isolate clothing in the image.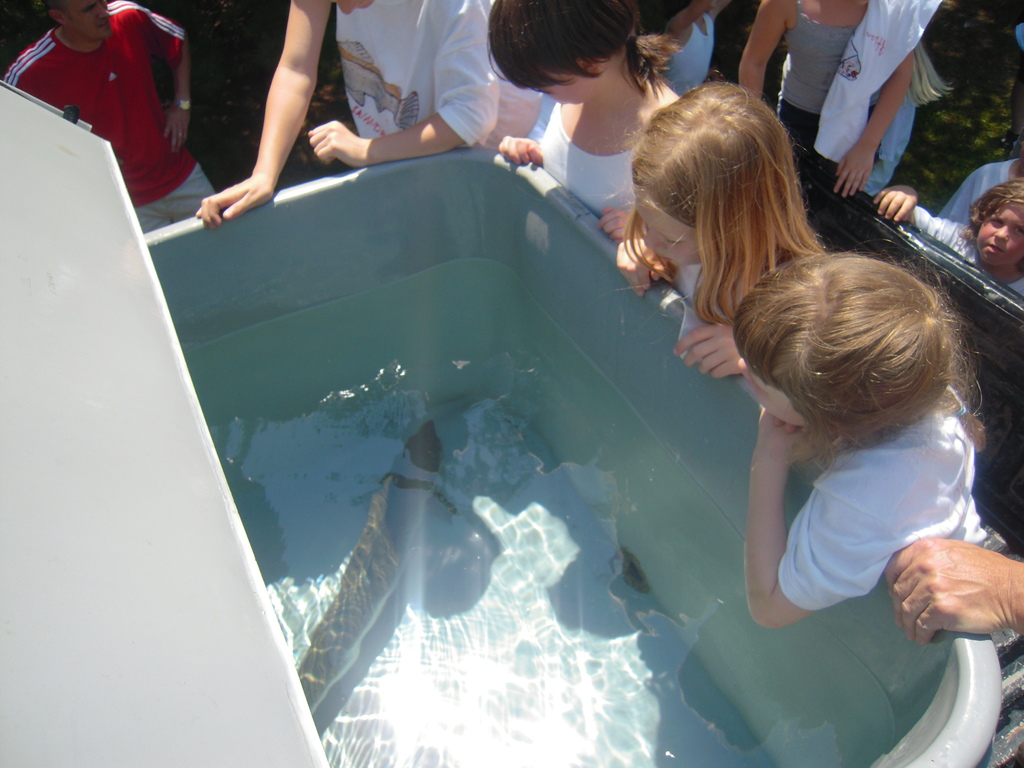
Isolated region: [655, 3, 713, 101].
